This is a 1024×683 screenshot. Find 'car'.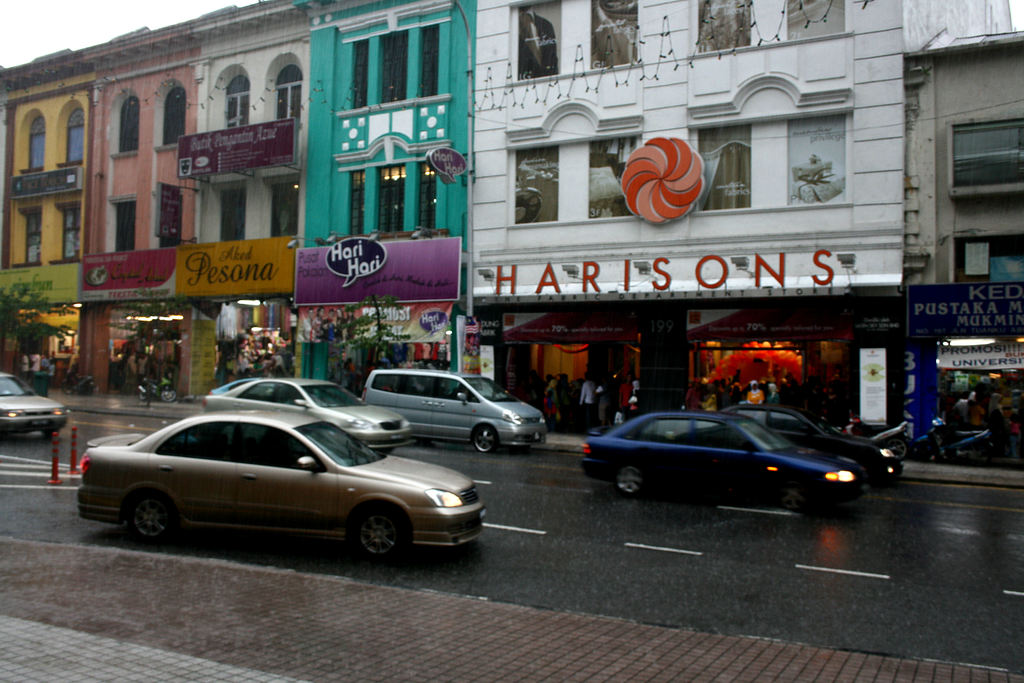
Bounding box: <region>0, 372, 73, 443</region>.
